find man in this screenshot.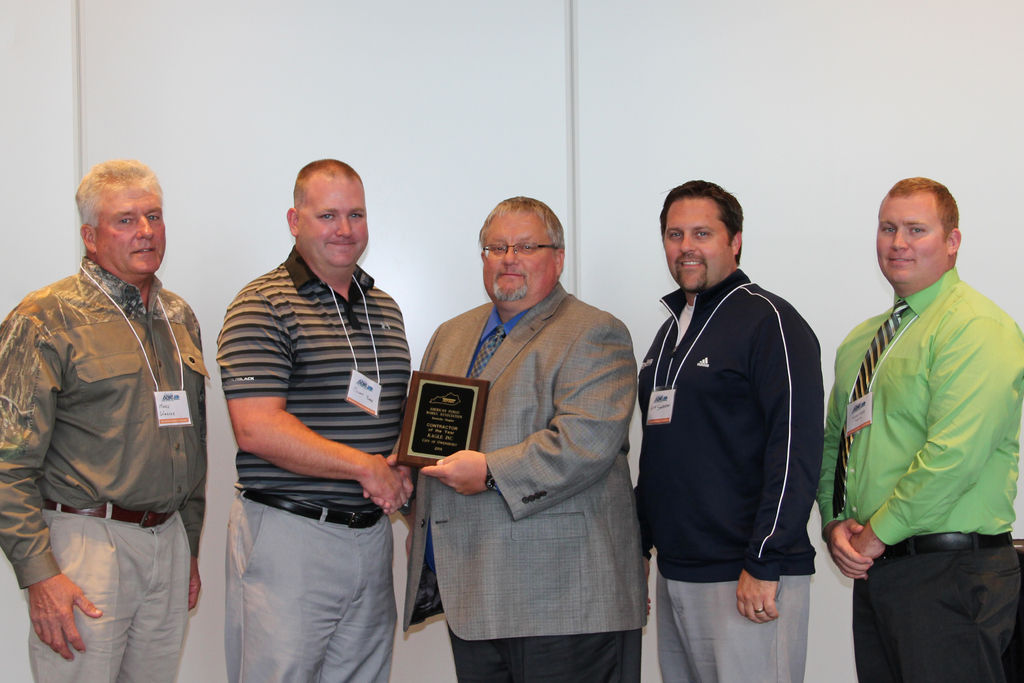
The bounding box for man is bbox=[631, 177, 819, 682].
